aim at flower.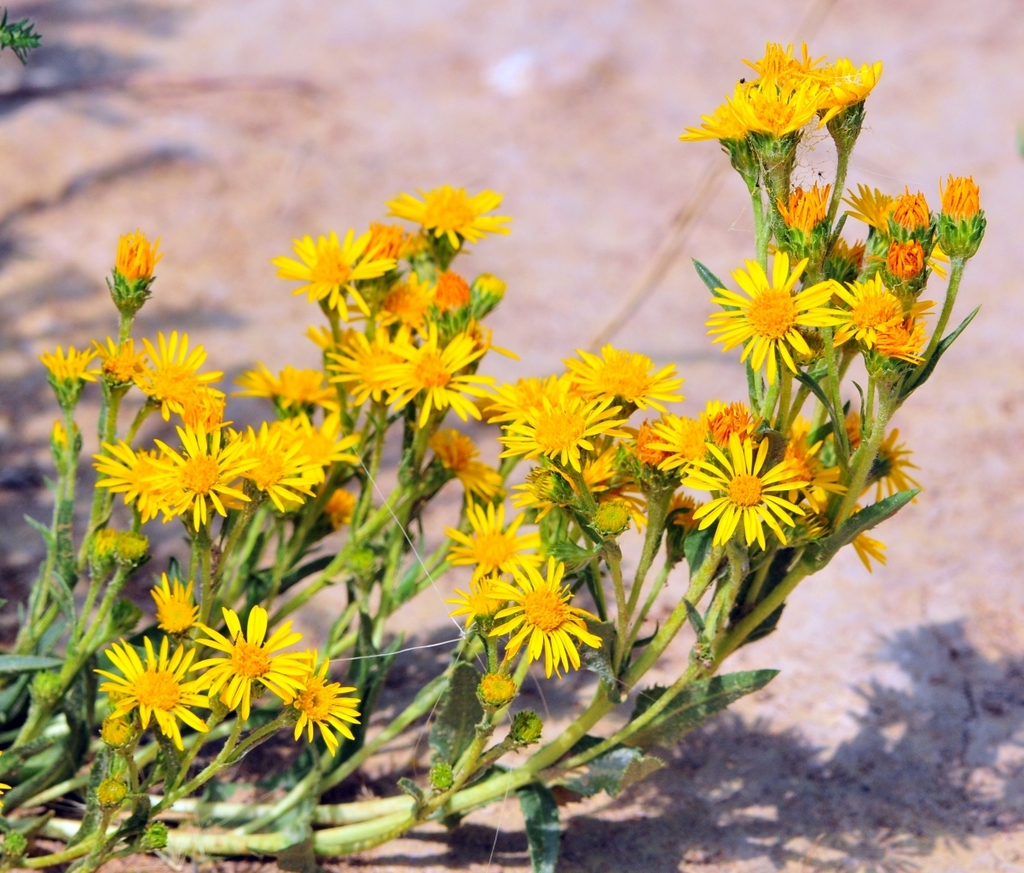
Aimed at (593, 492, 653, 543).
